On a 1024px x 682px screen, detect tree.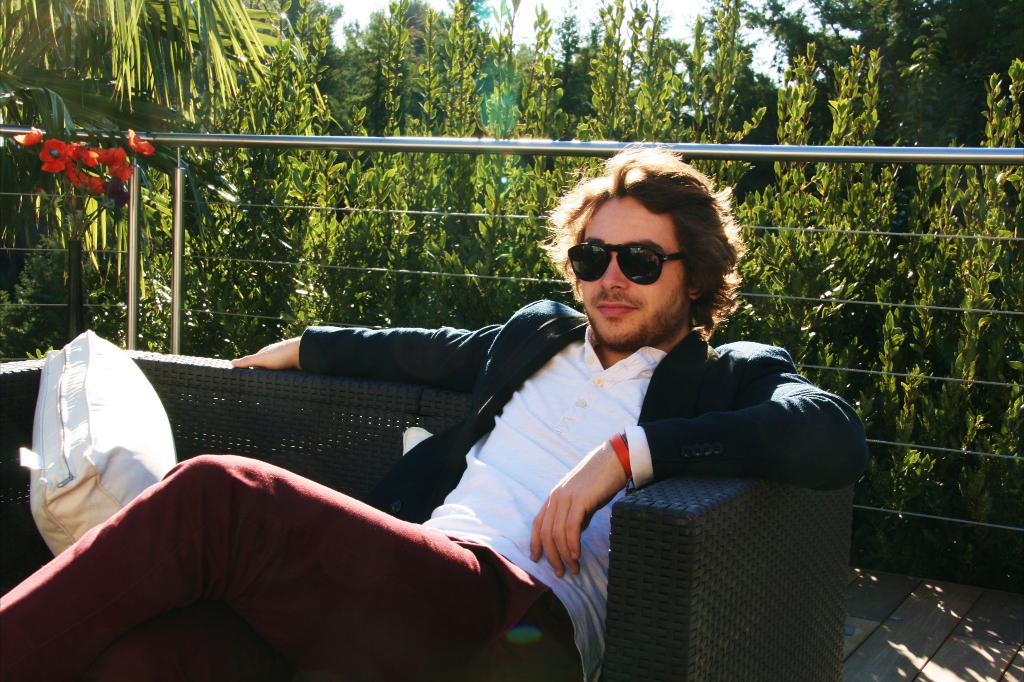
671, 0, 1023, 241.
